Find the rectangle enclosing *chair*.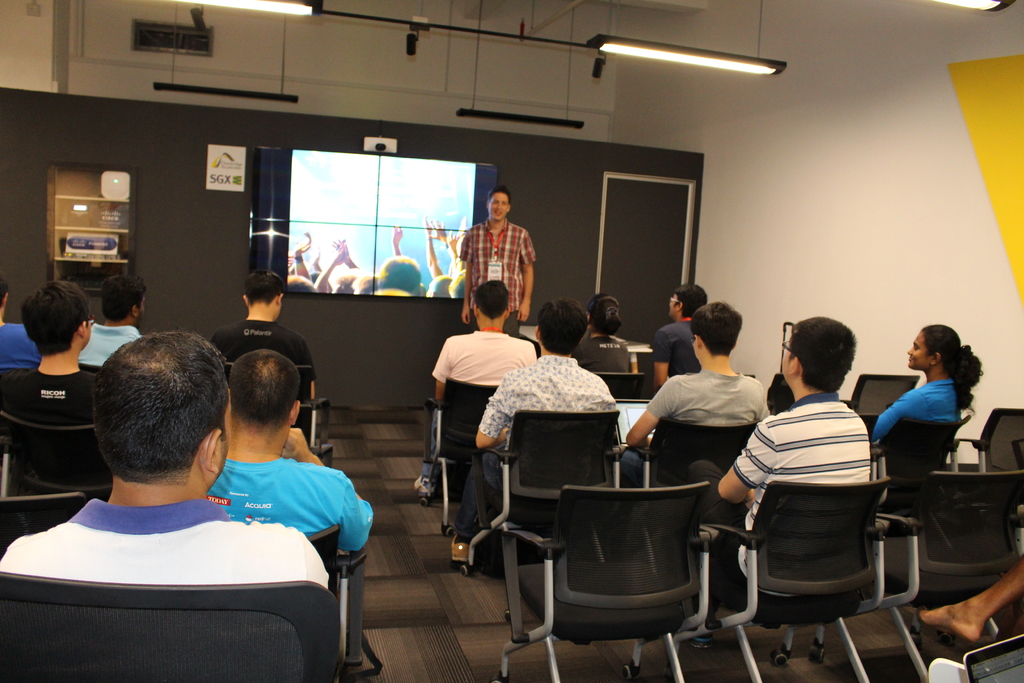
<bbox>225, 362, 329, 446</bbox>.
